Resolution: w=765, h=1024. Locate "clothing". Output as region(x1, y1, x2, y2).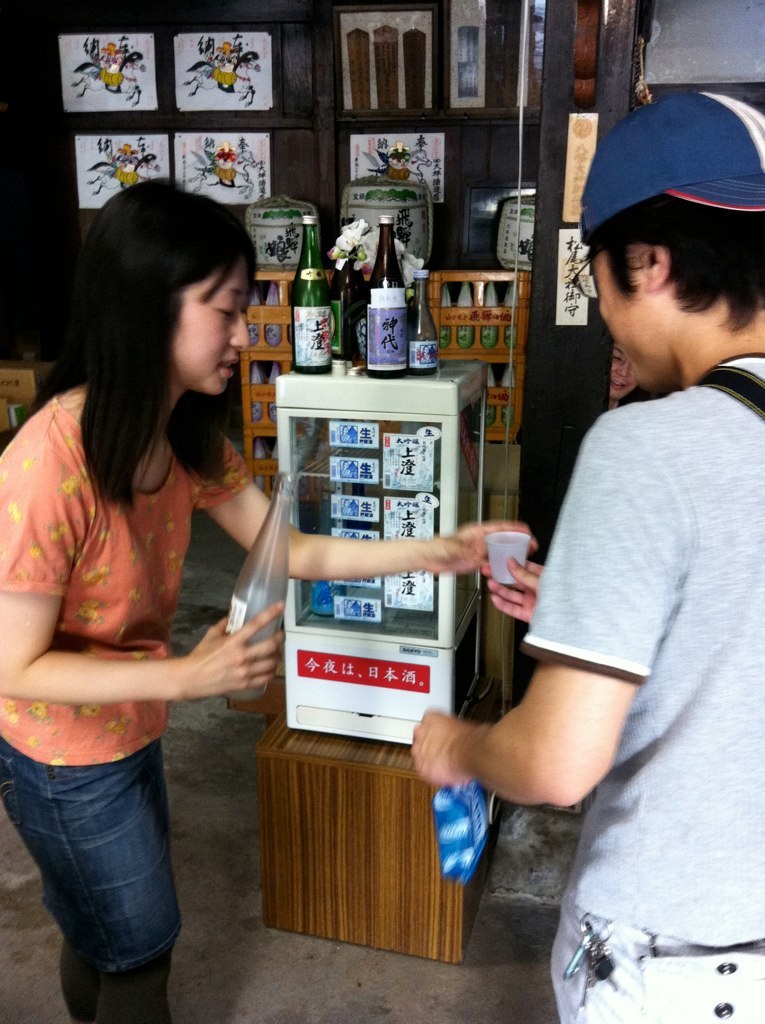
region(0, 375, 258, 1022).
